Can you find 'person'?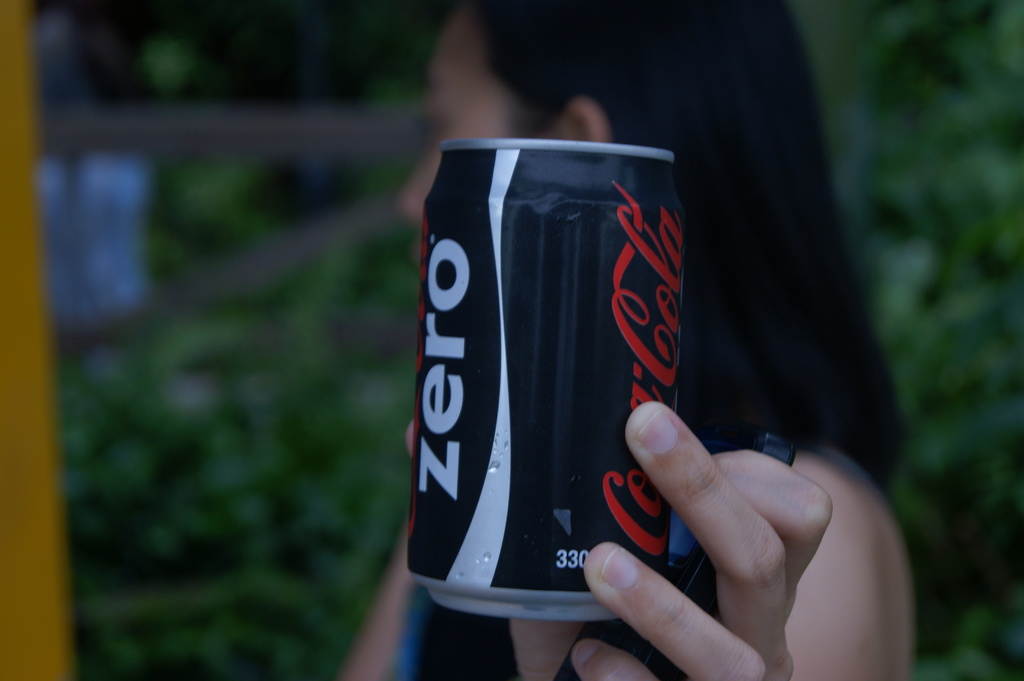
Yes, bounding box: [x1=340, y1=0, x2=916, y2=680].
